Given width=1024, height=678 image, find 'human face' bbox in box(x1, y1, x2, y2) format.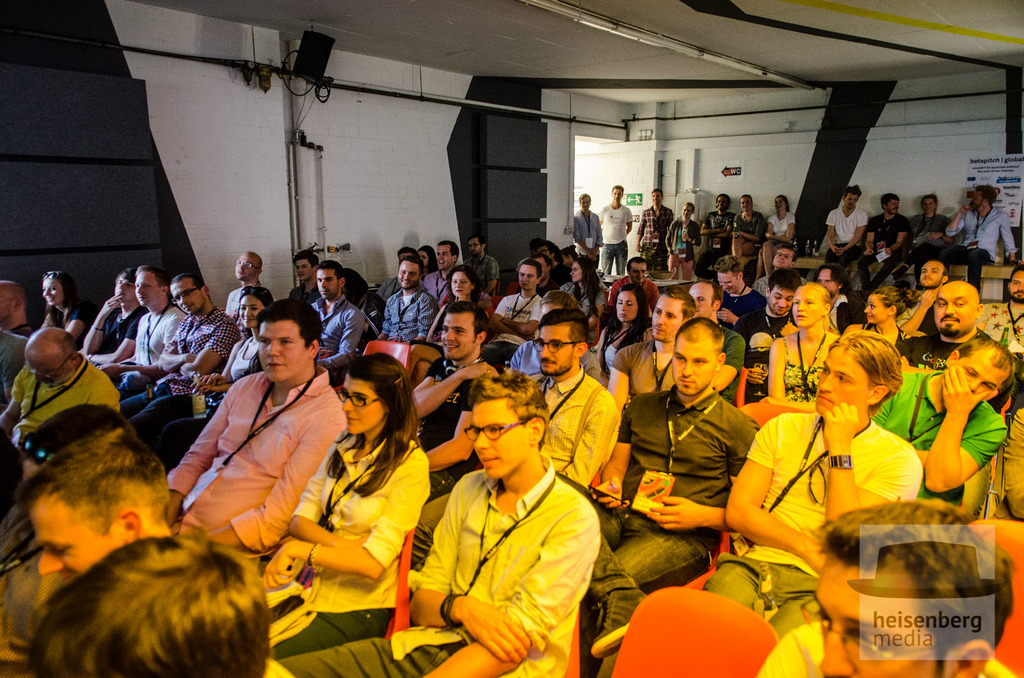
box(949, 356, 996, 397).
